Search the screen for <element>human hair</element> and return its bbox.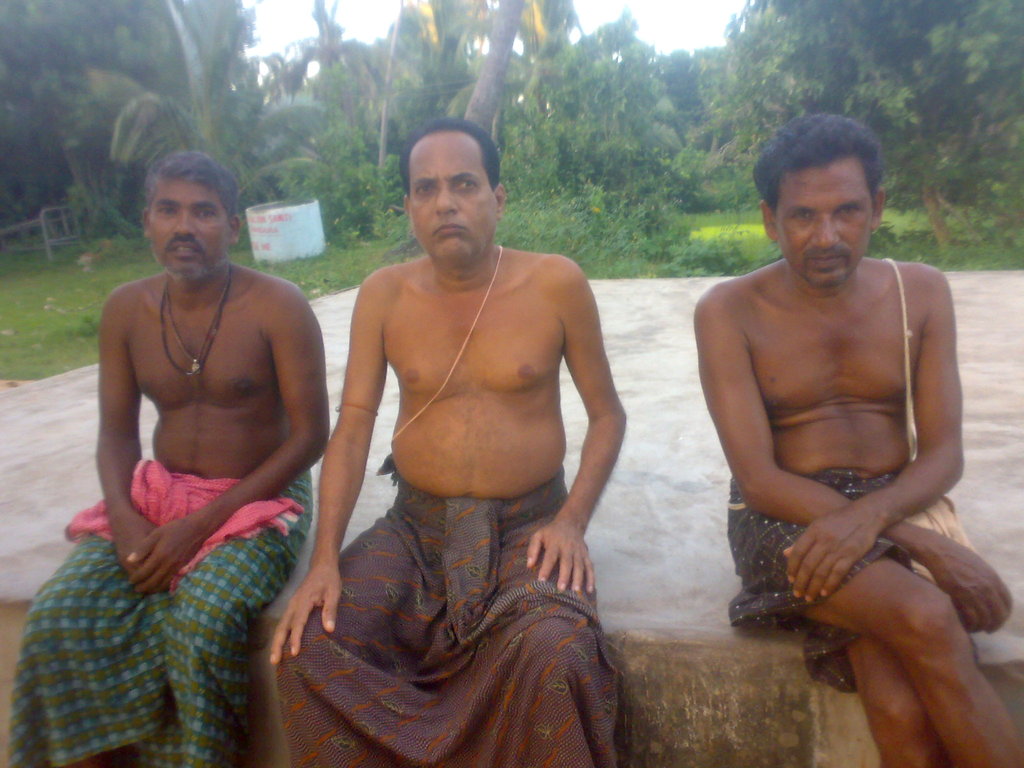
Found: detection(767, 120, 886, 234).
